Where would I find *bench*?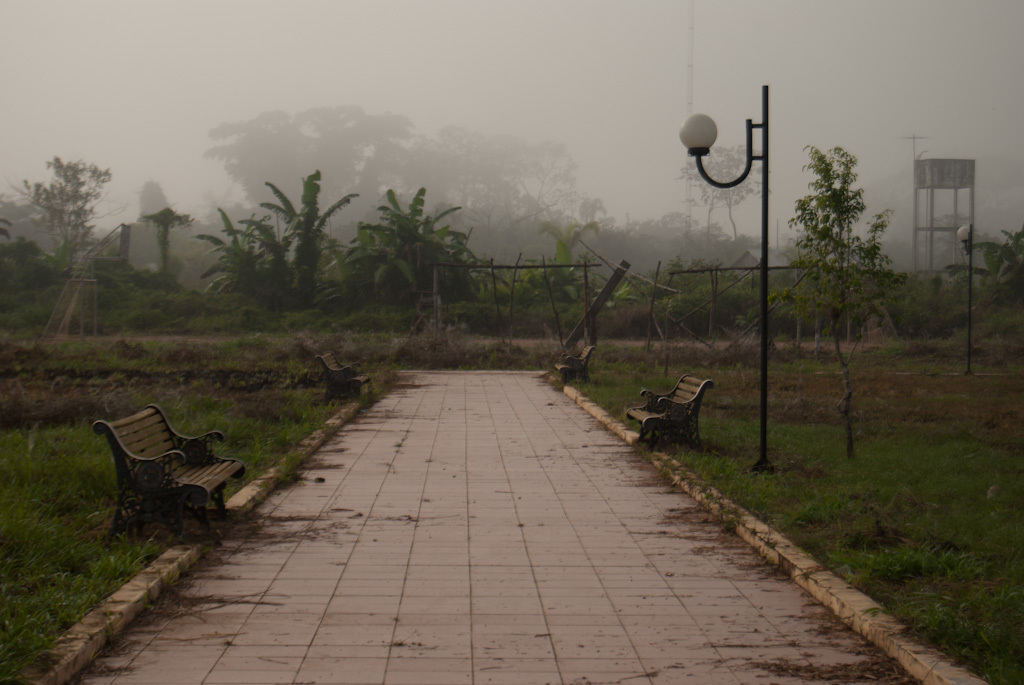
At Rect(314, 352, 363, 401).
